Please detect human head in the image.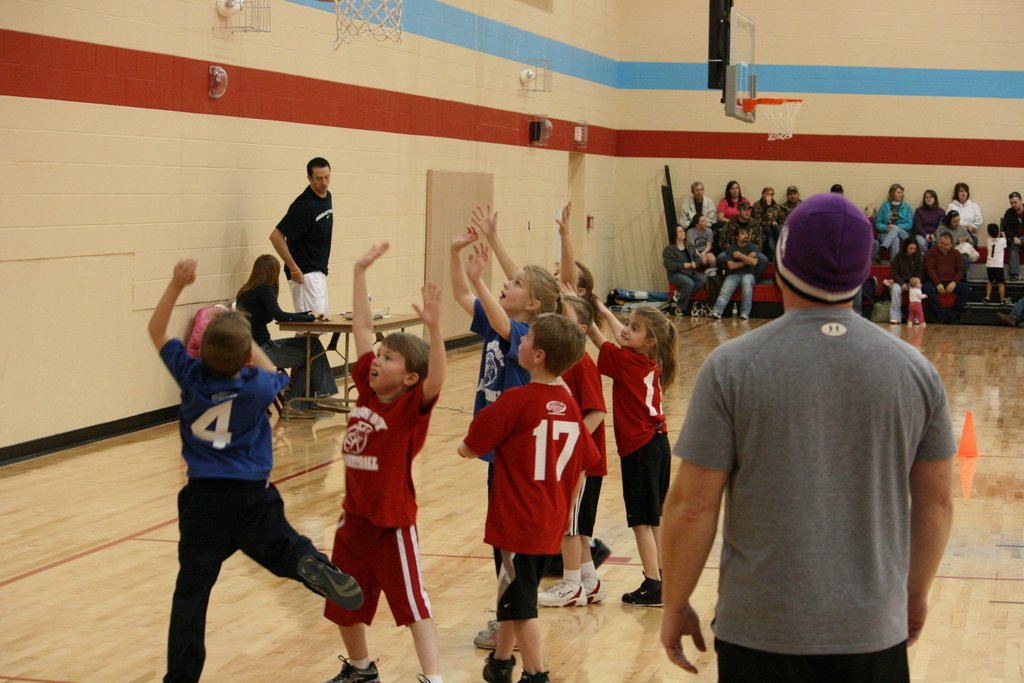
[905,278,921,290].
